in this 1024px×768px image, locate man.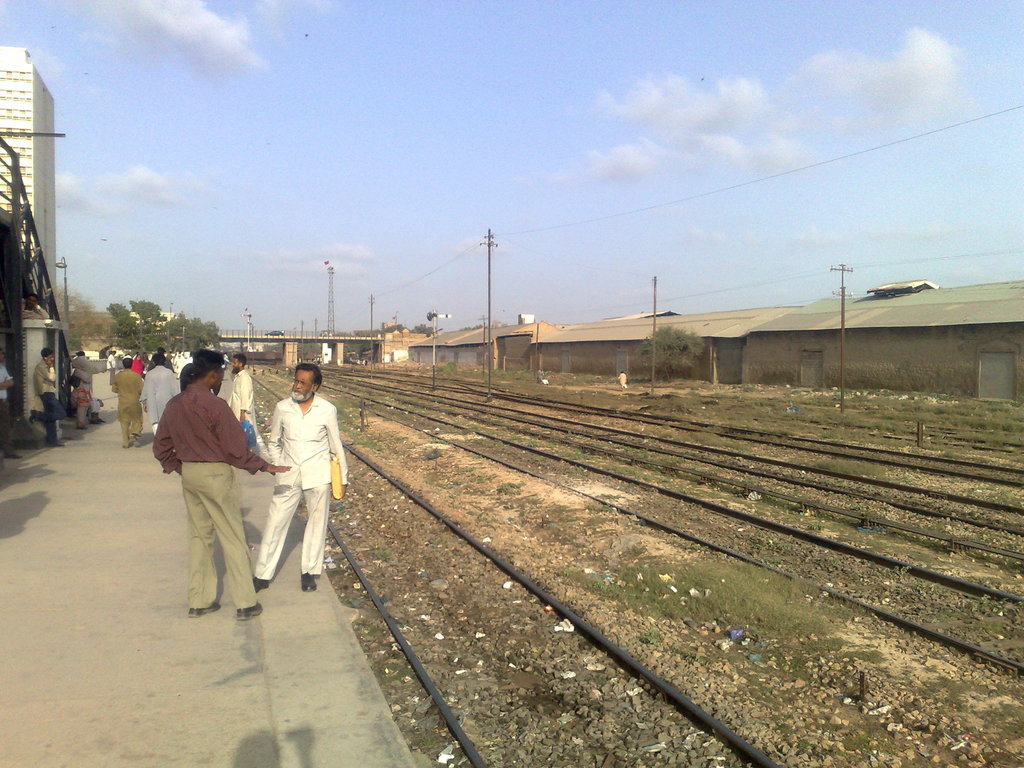
Bounding box: {"left": 60, "top": 383, "right": 106, "bottom": 423}.
